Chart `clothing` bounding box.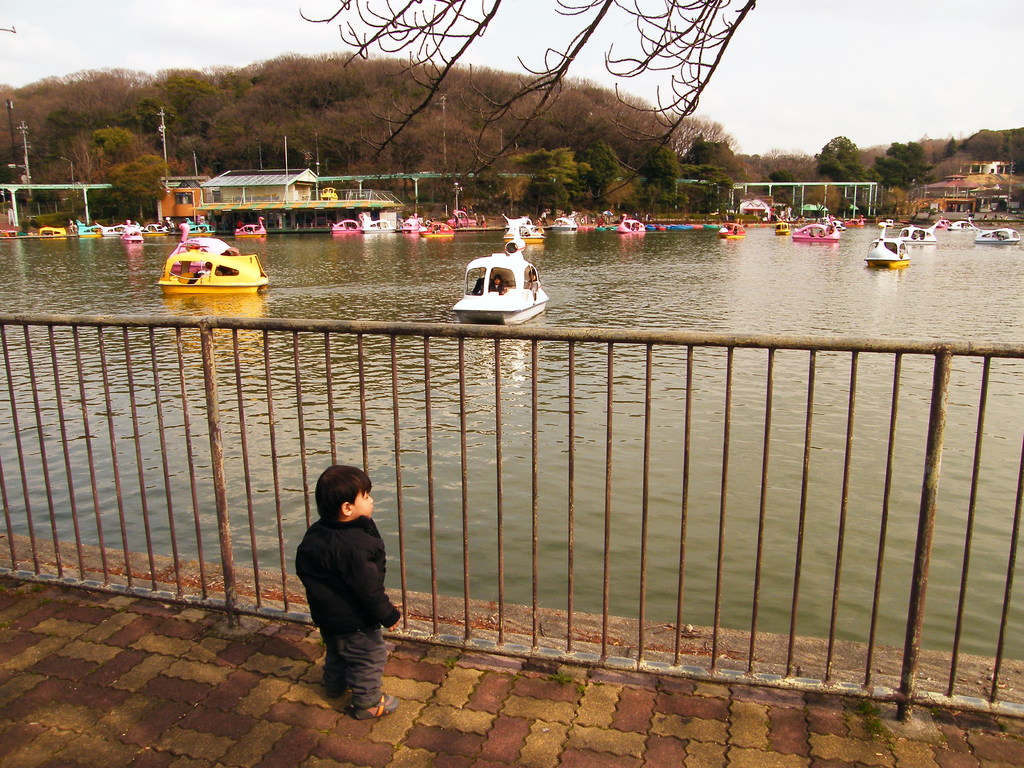
Charted: pyautogui.locateOnScreen(294, 515, 388, 696).
